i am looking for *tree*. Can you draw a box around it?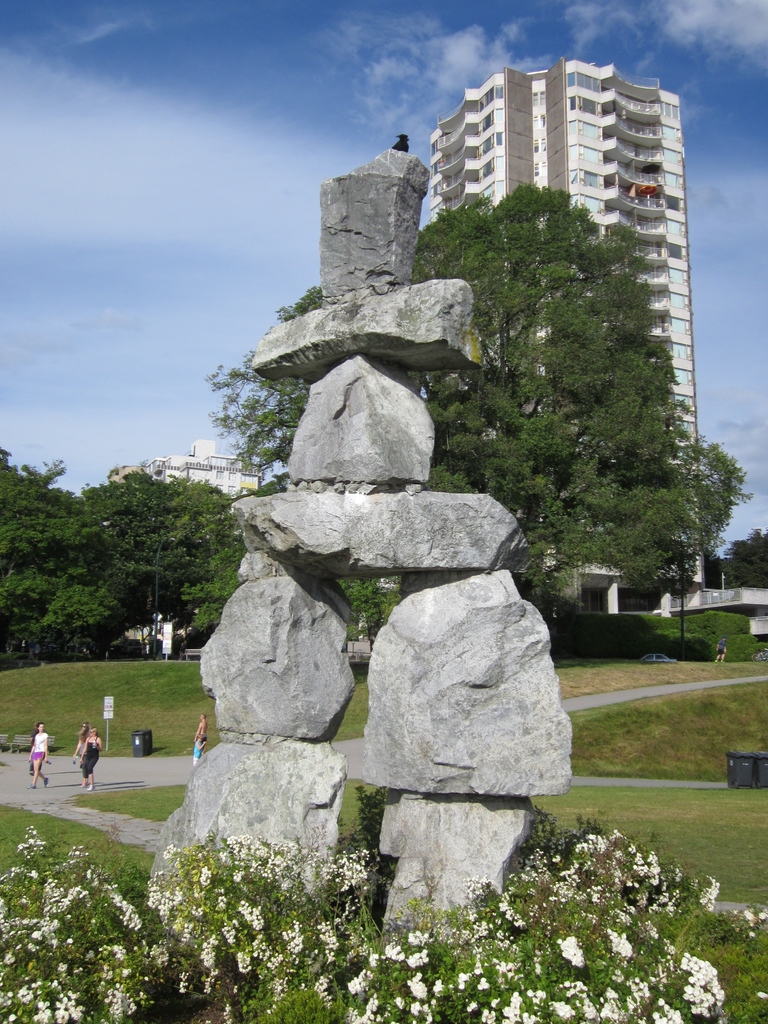
Sure, the bounding box is x1=705 y1=522 x2=767 y2=610.
